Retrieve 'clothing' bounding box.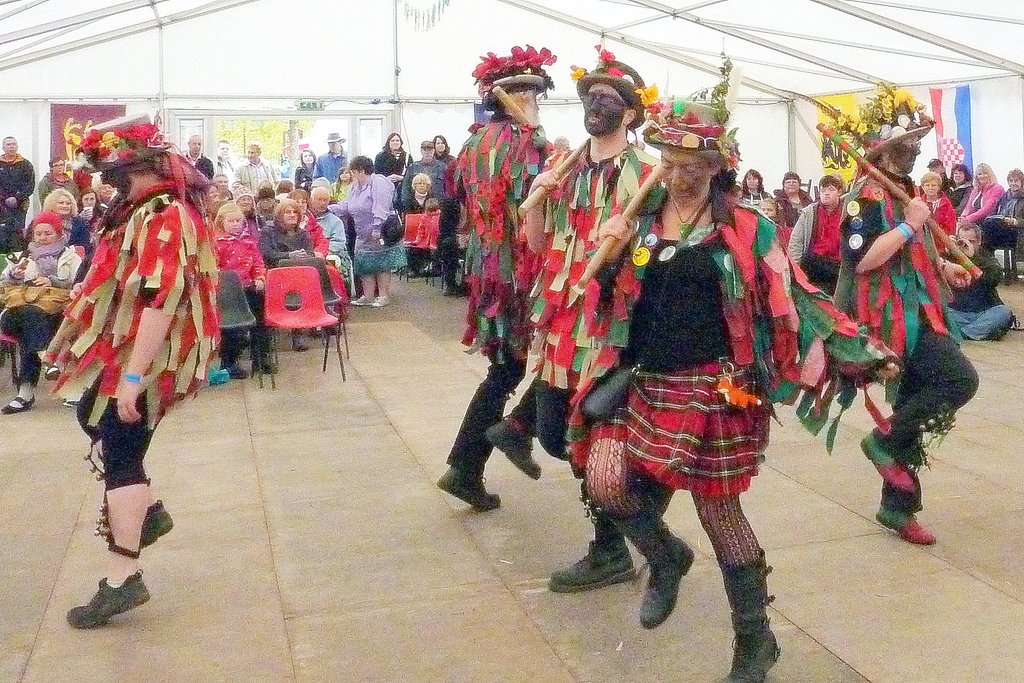
Bounding box: left=936, top=175, right=963, bottom=222.
